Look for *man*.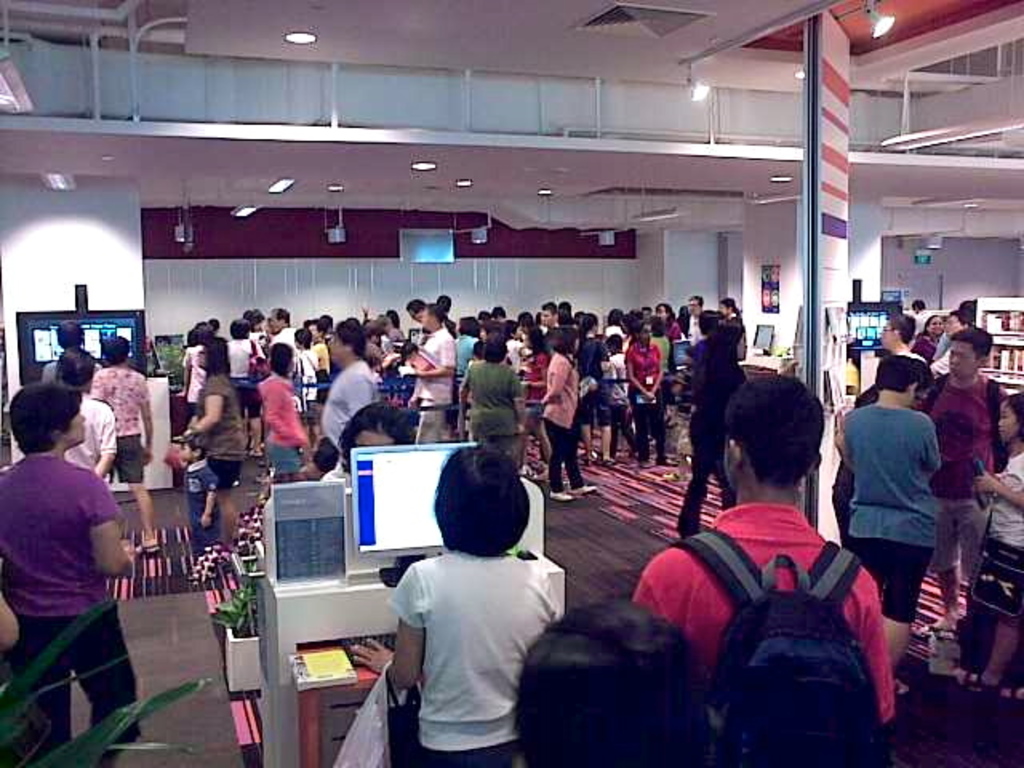
Found: 309, 317, 382, 482.
